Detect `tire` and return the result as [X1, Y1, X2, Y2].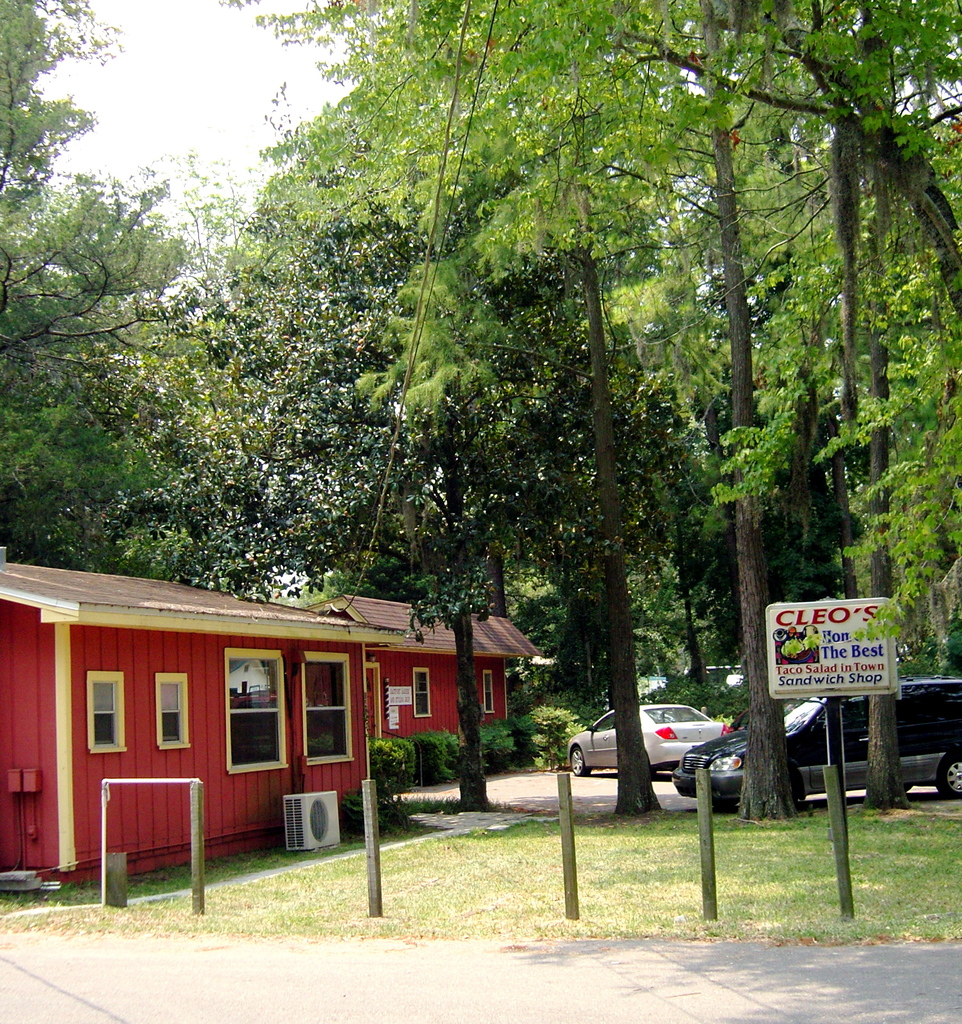
[565, 741, 593, 778].
